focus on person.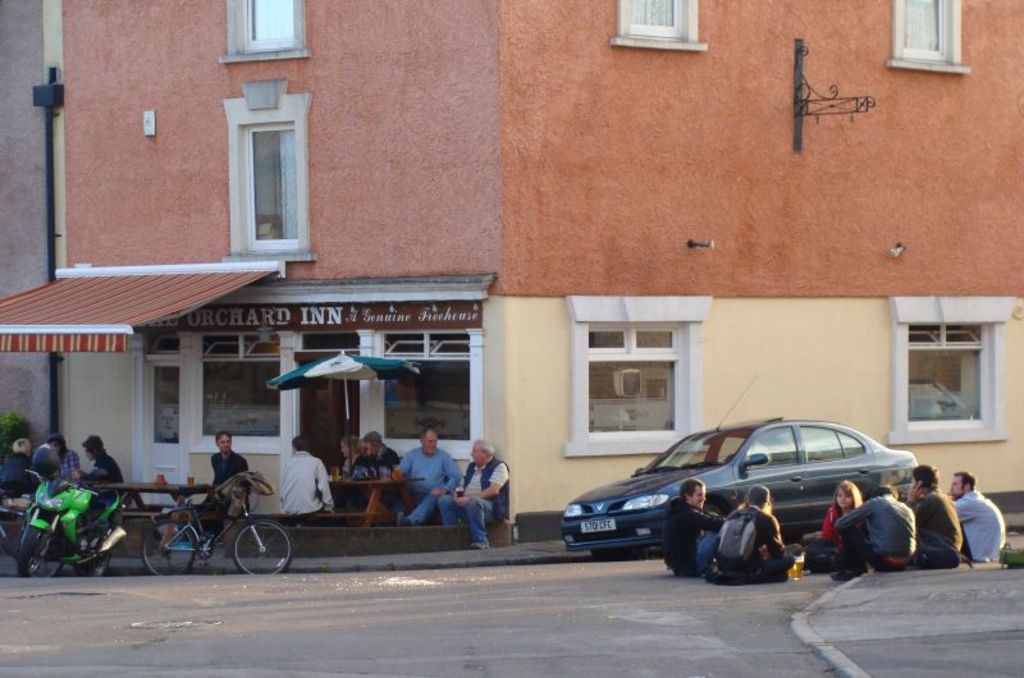
Focused at (x1=47, y1=434, x2=82, y2=496).
